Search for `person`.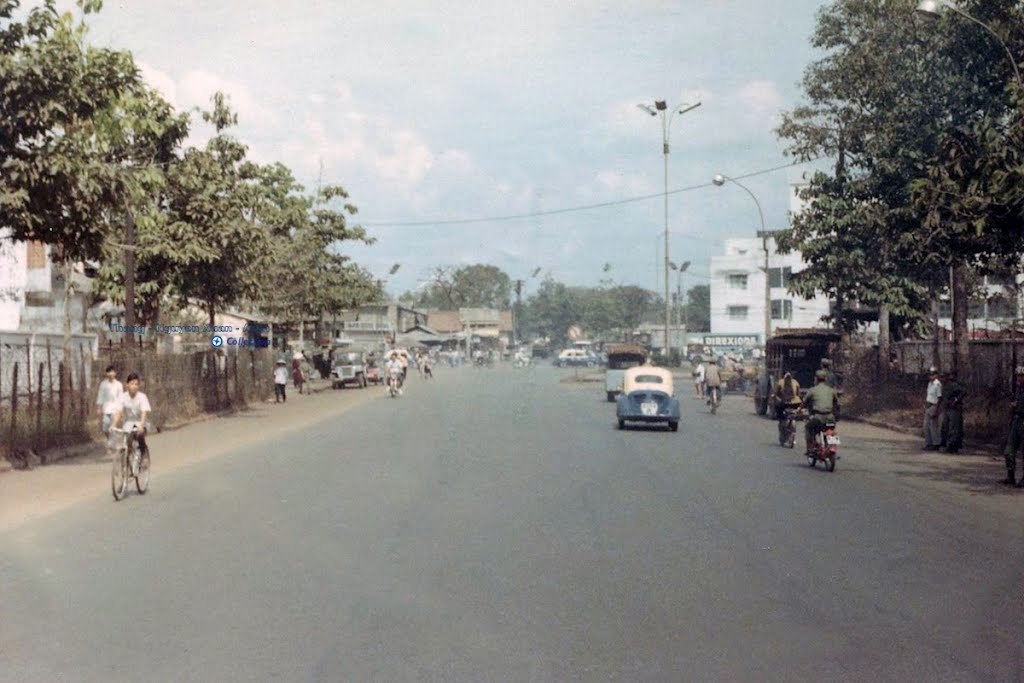
Found at (936,368,963,456).
